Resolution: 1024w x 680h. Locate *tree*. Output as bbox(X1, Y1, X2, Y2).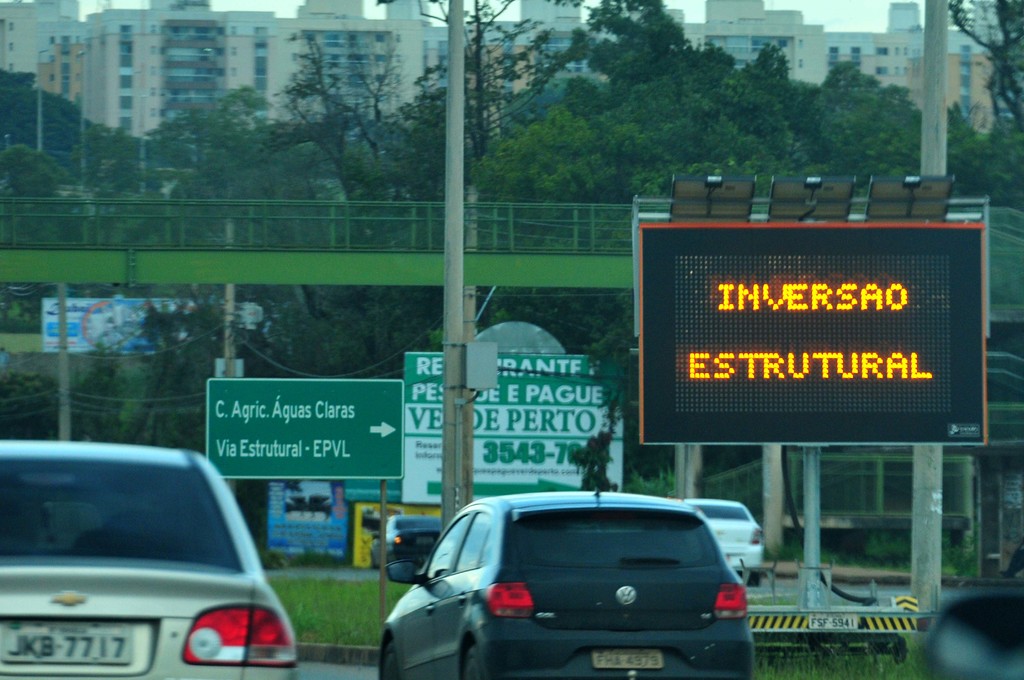
bbox(0, 362, 63, 447).
